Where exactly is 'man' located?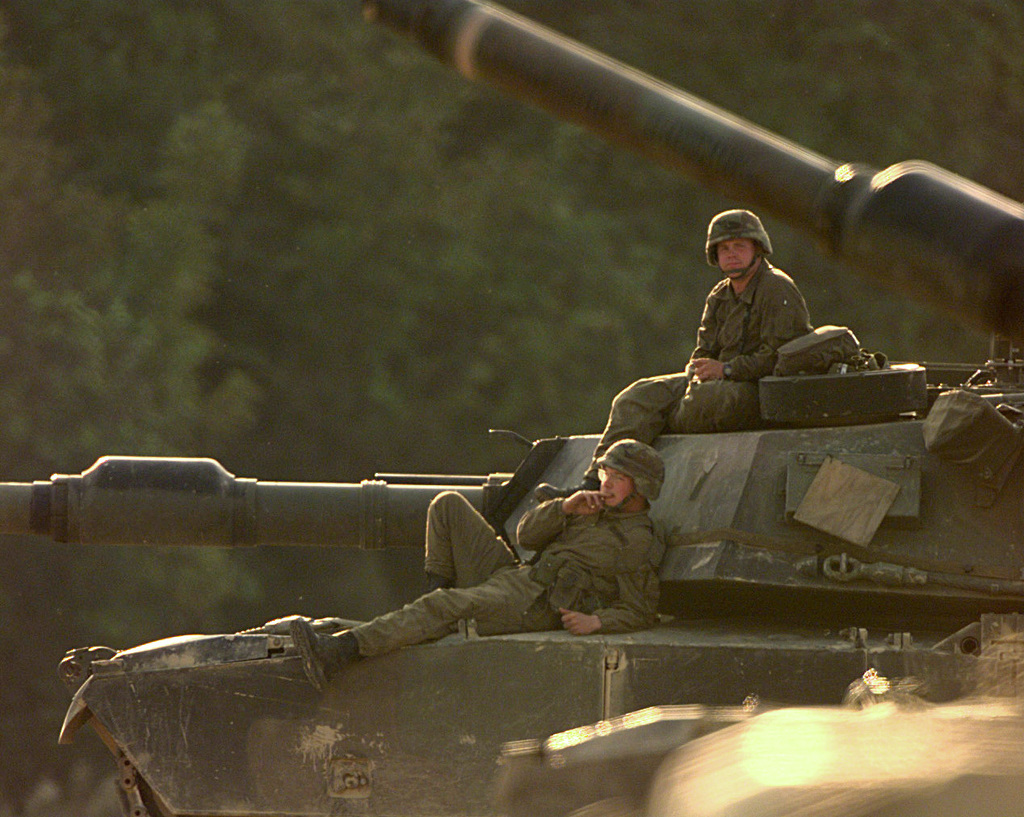
Its bounding box is locate(287, 425, 678, 702).
